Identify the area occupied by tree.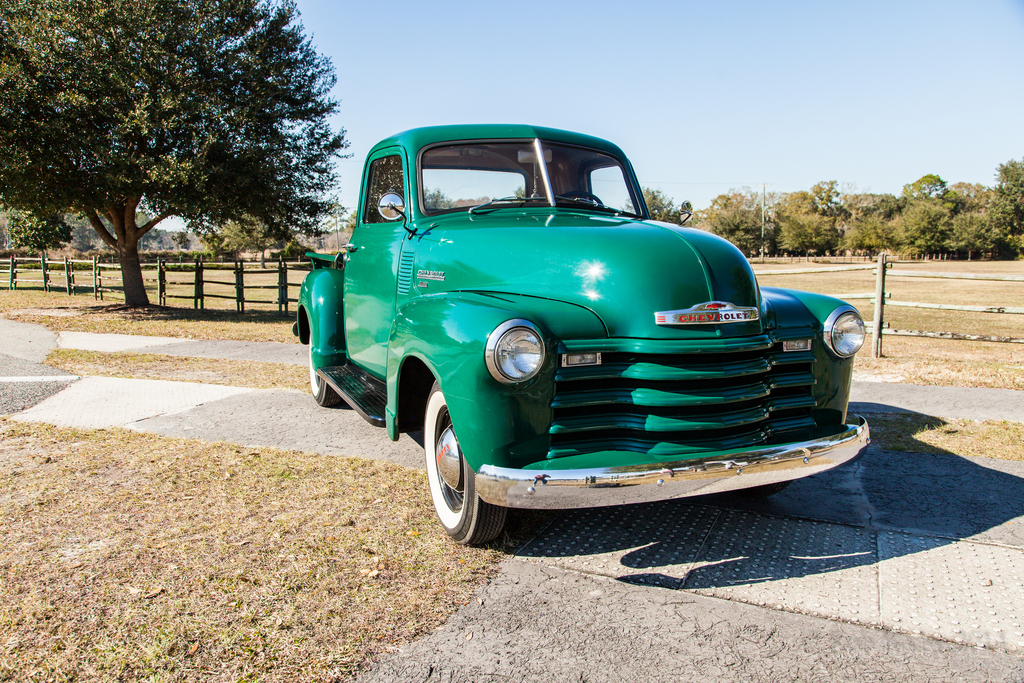
Area: region(625, 187, 684, 226).
